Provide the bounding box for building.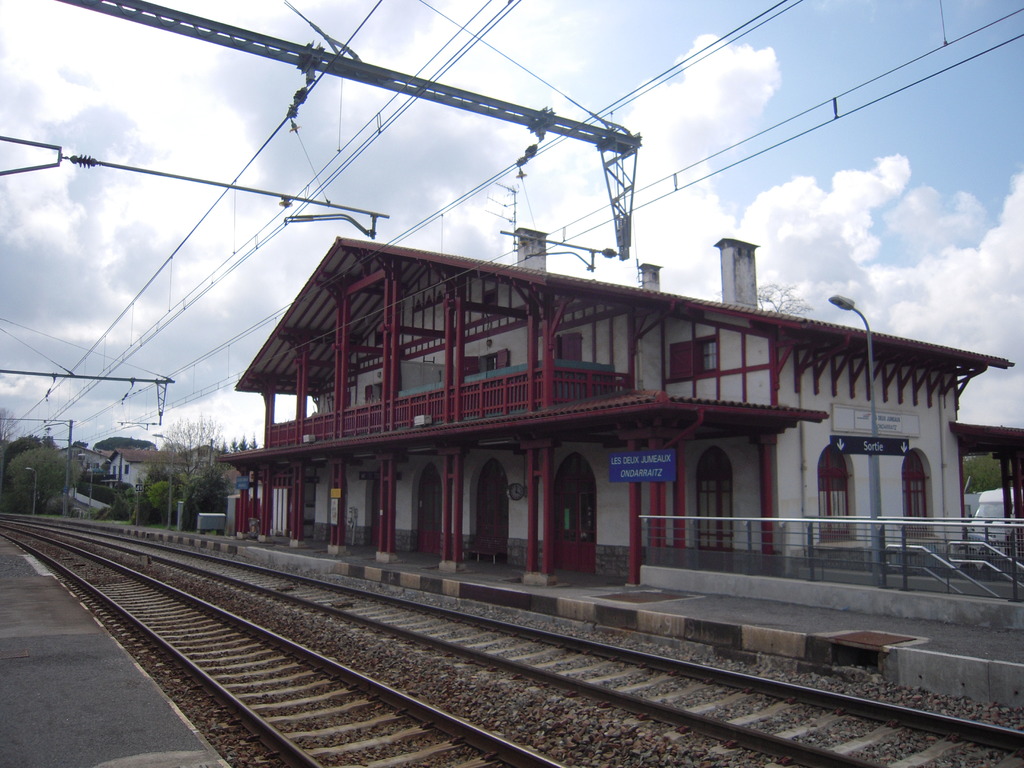
[x1=61, y1=445, x2=102, y2=467].
